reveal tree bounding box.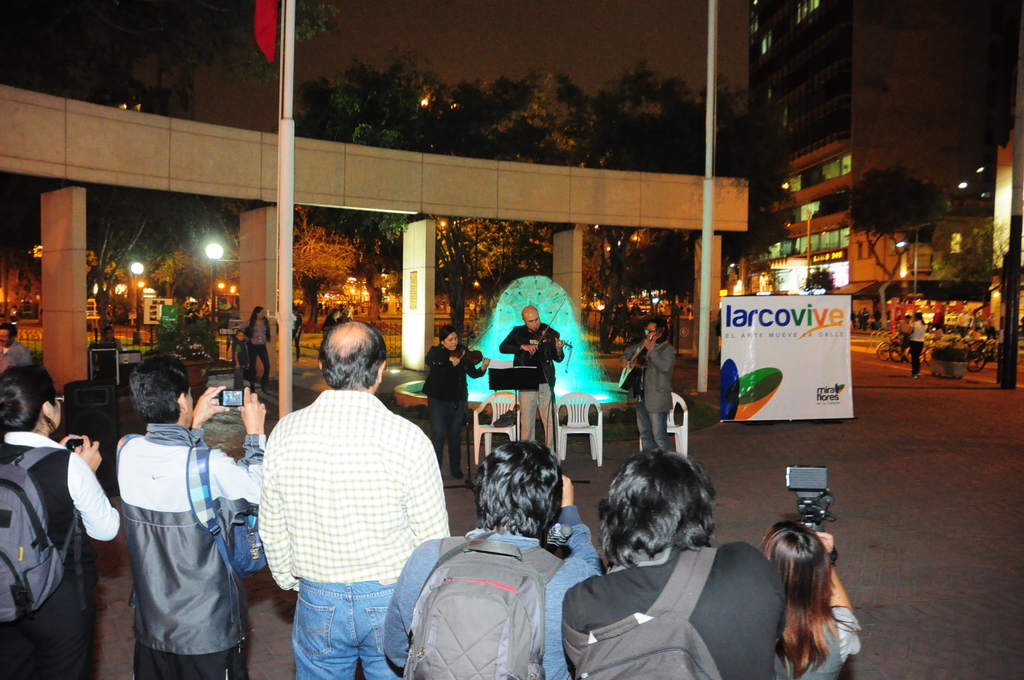
Revealed: [left=652, top=99, right=798, bottom=314].
